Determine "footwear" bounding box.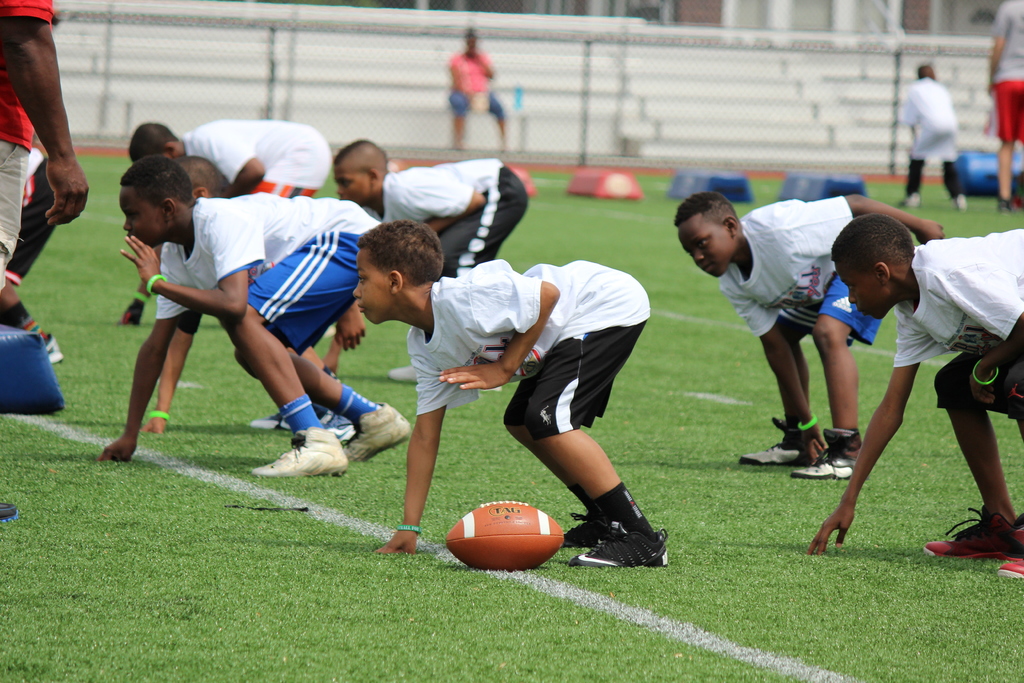
Determined: l=789, t=427, r=861, b=480.
